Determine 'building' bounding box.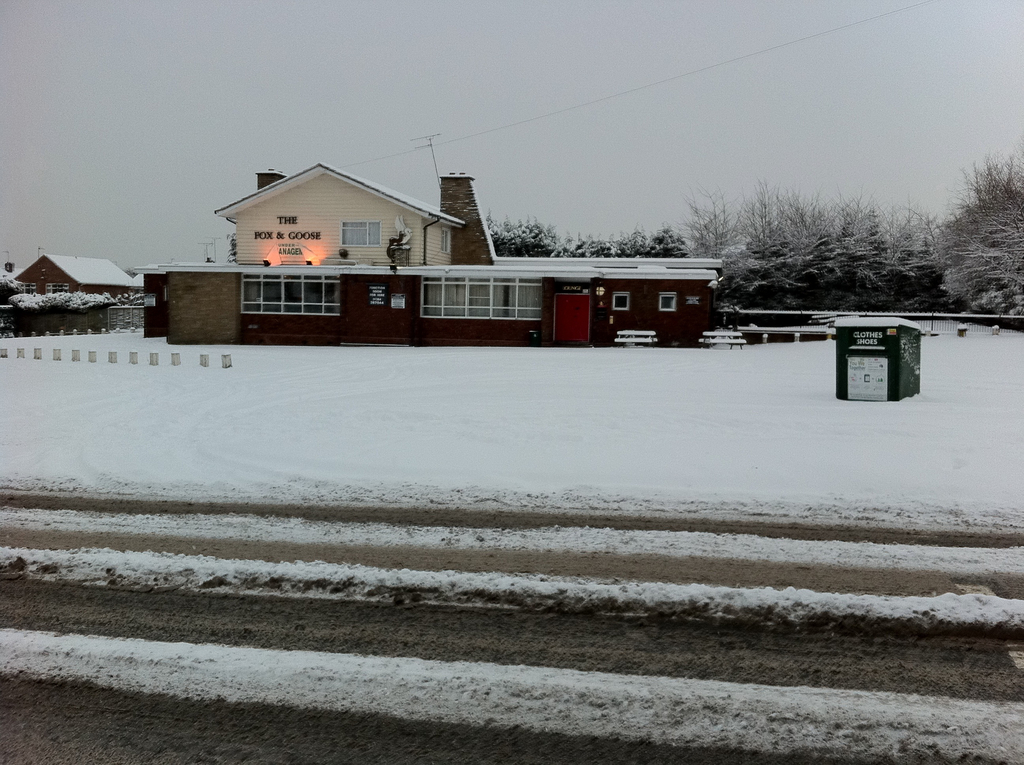
Determined: BBox(0, 252, 150, 360).
